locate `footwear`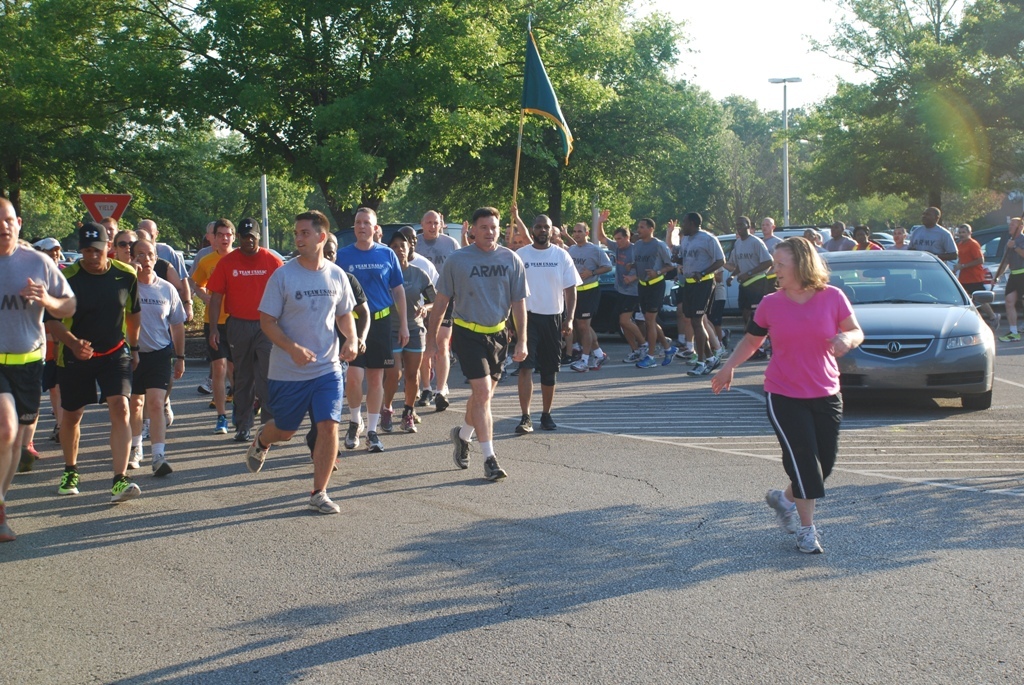
<box>17,449,37,470</box>
